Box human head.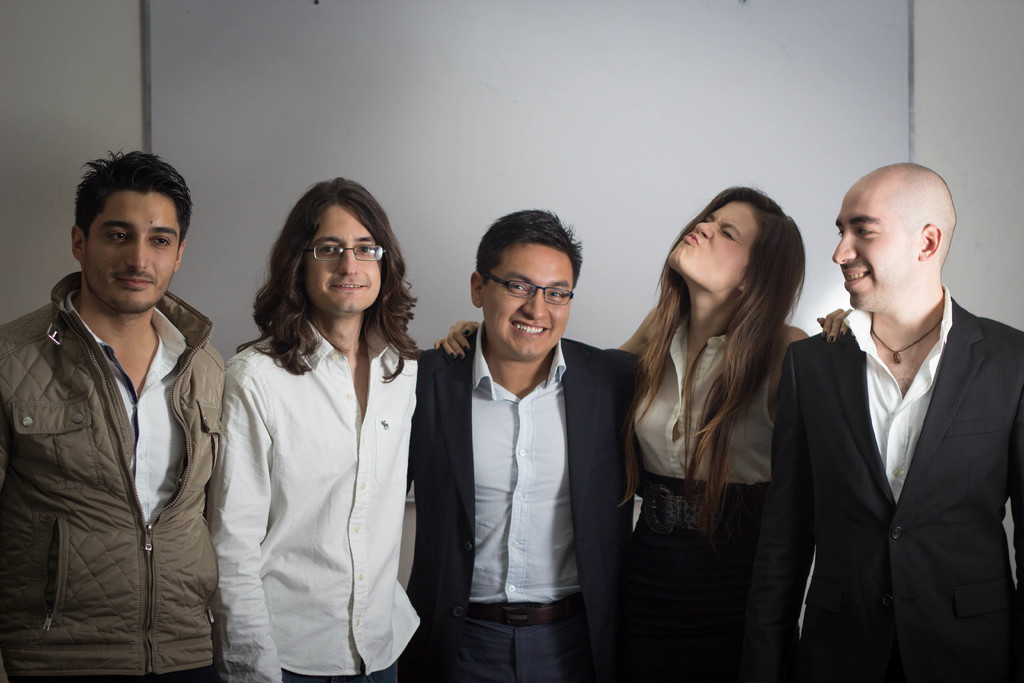
[x1=662, y1=183, x2=810, y2=313].
